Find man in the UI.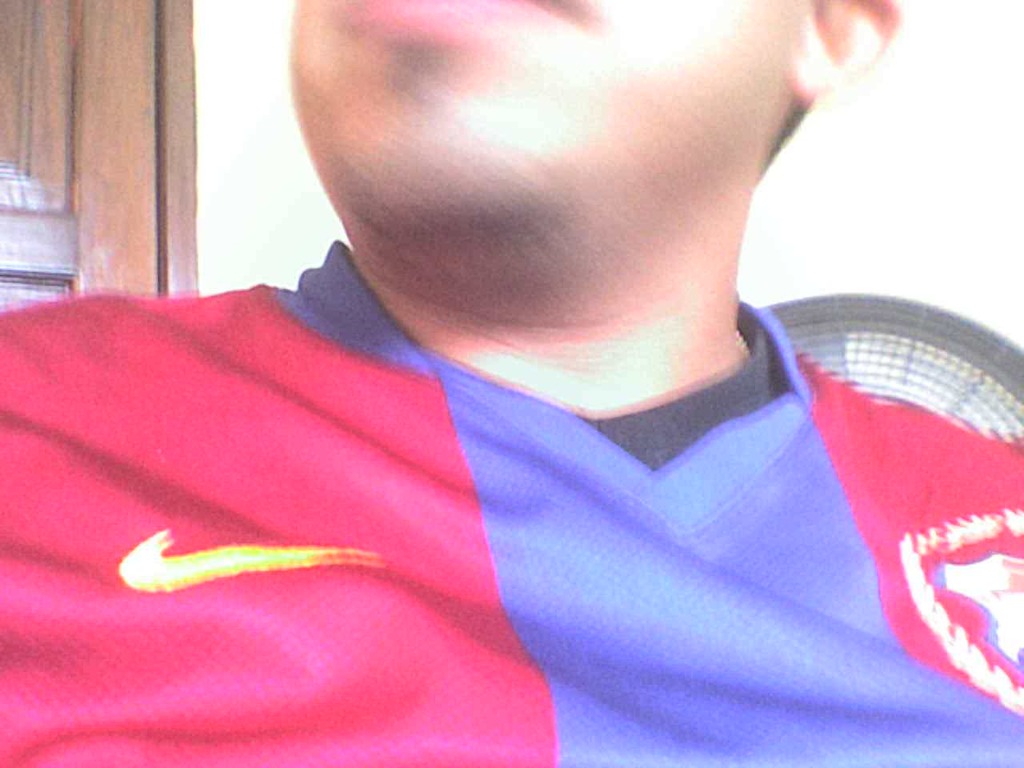
UI element at detection(0, 0, 1023, 767).
